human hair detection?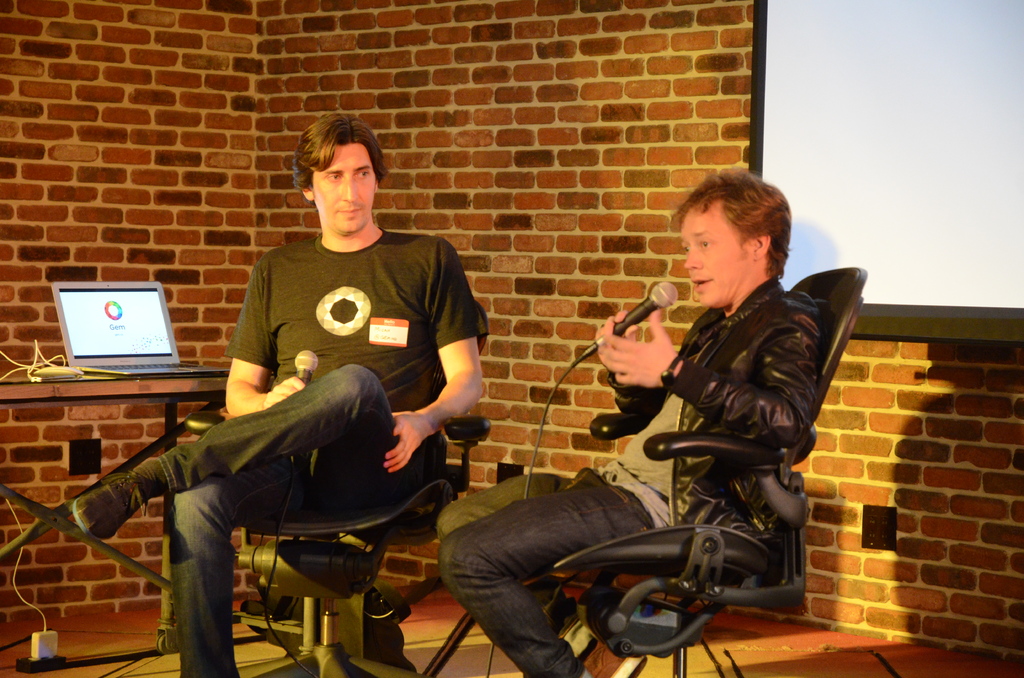
[left=292, top=114, right=388, bottom=197]
